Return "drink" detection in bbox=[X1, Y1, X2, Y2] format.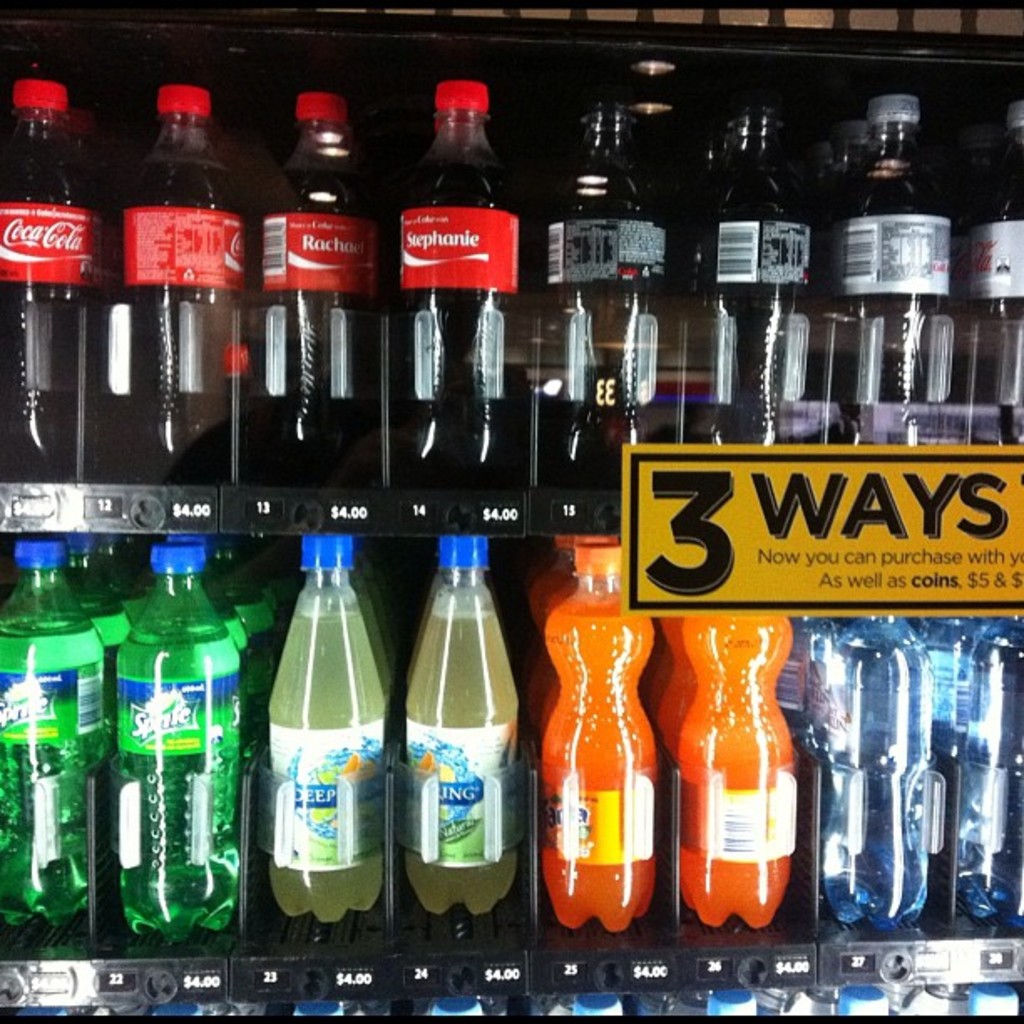
bbox=[967, 637, 1022, 949].
